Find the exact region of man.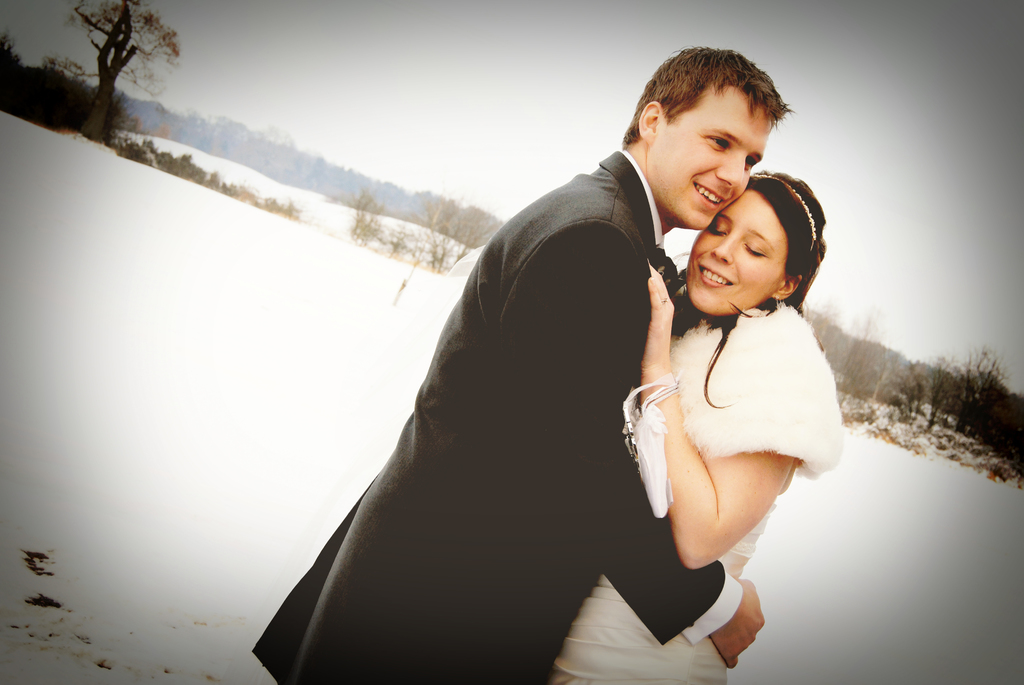
Exact region: <box>315,70,798,674</box>.
